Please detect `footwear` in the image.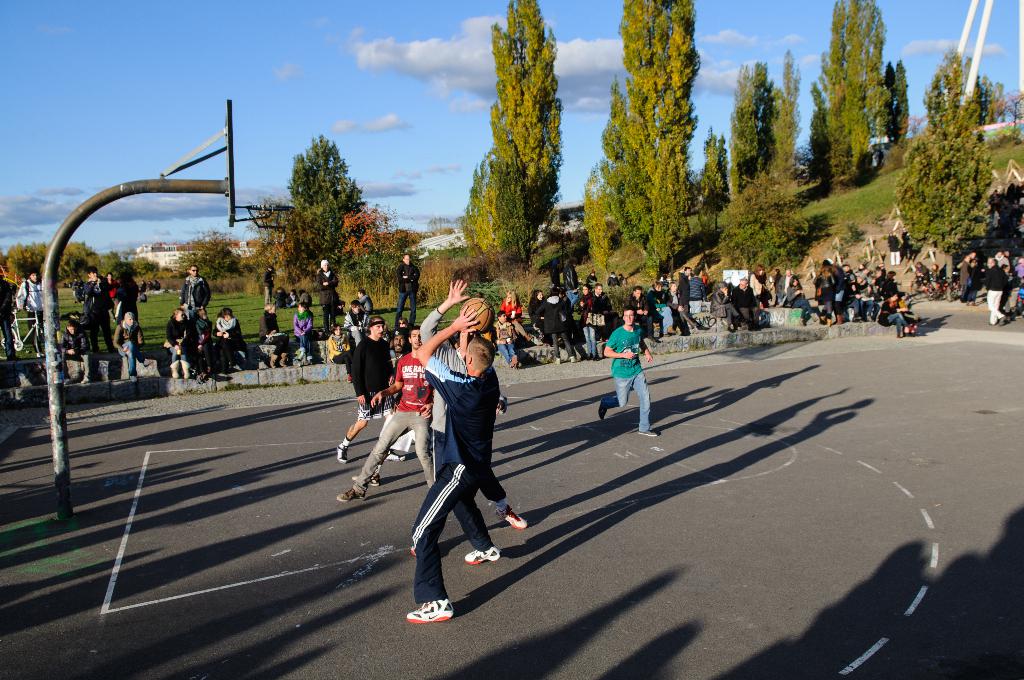
(left=639, top=428, right=659, bottom=437).
